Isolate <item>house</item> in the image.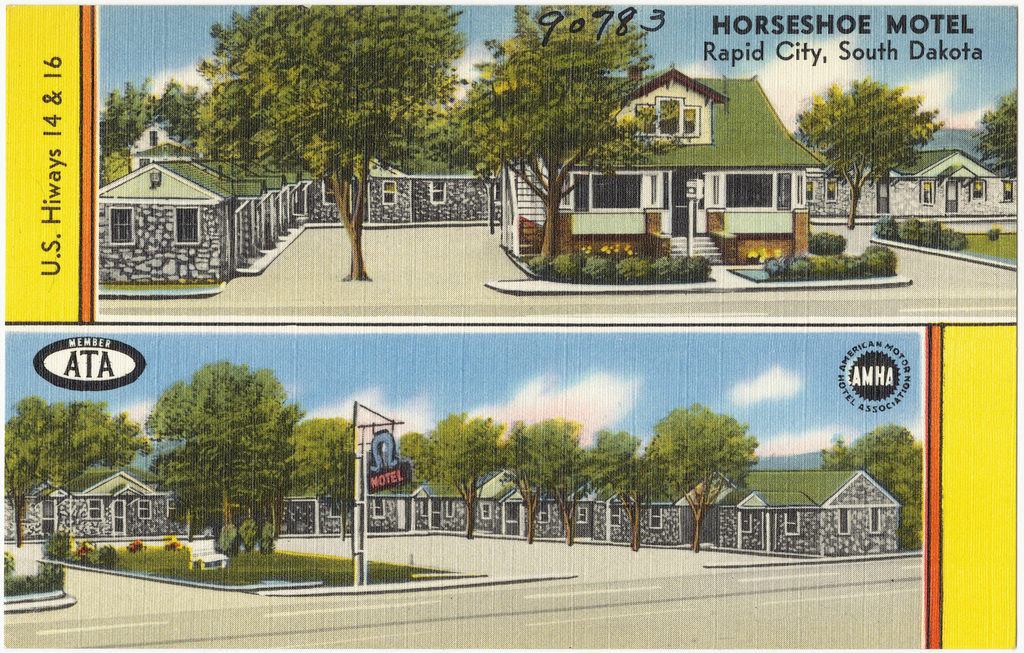
Isolated region: bbox(581, 57, 855, 265).
